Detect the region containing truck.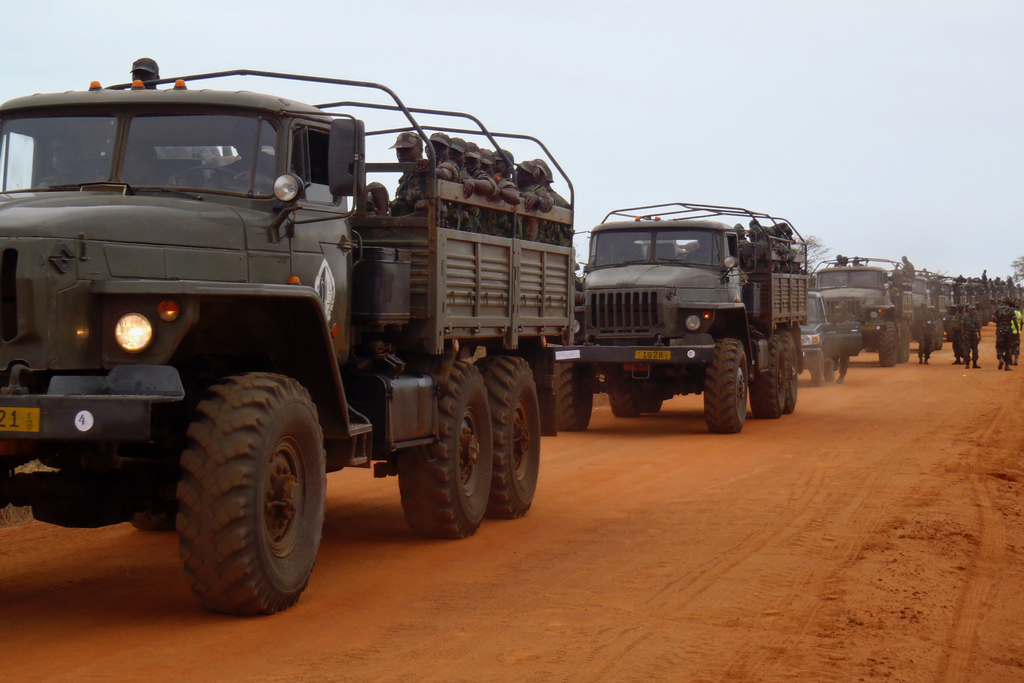
[left=552, top=201, right=812, bottom=433].
